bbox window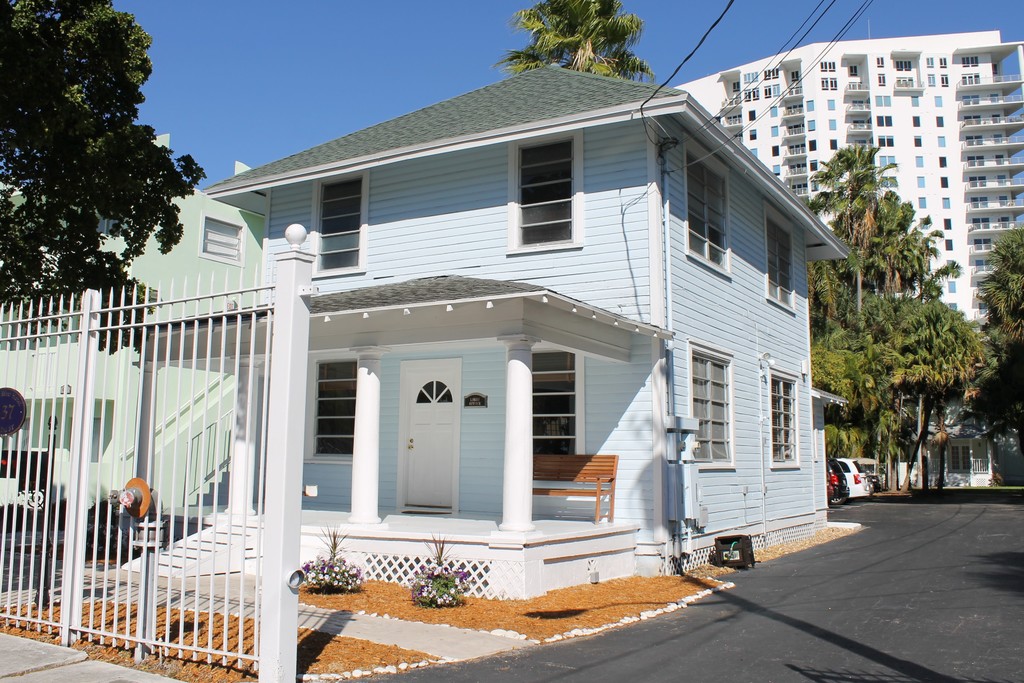
Rect(748, 129, 757, 138)
